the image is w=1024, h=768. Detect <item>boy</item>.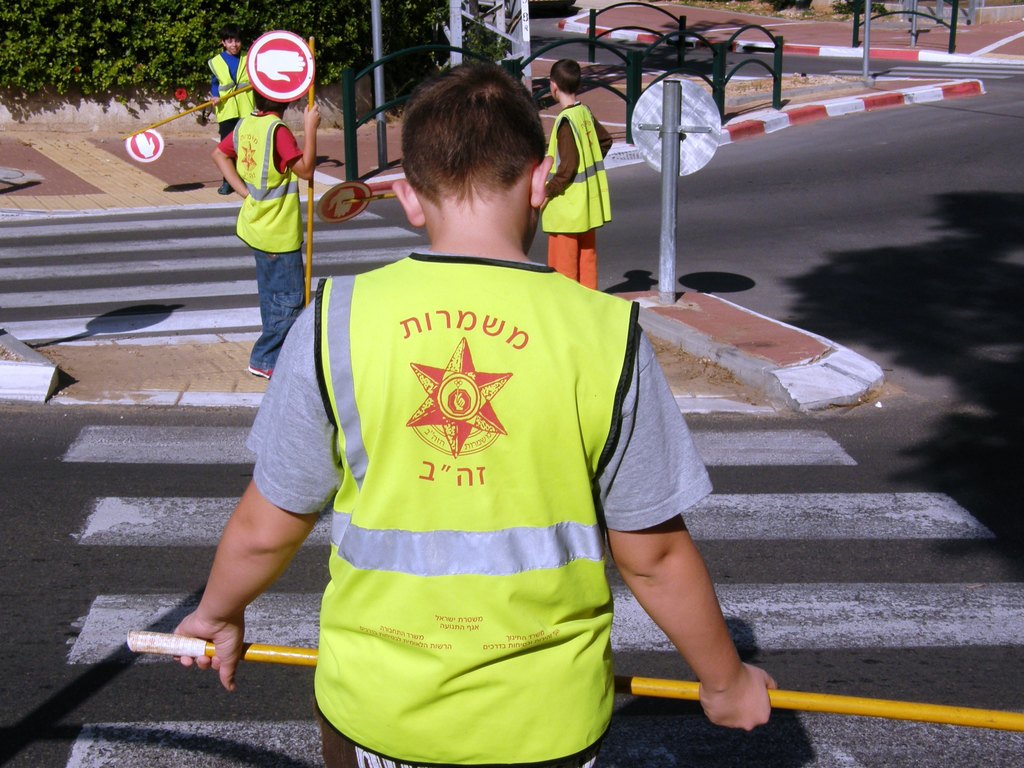
Detection: 540, 57, 614, 288.
